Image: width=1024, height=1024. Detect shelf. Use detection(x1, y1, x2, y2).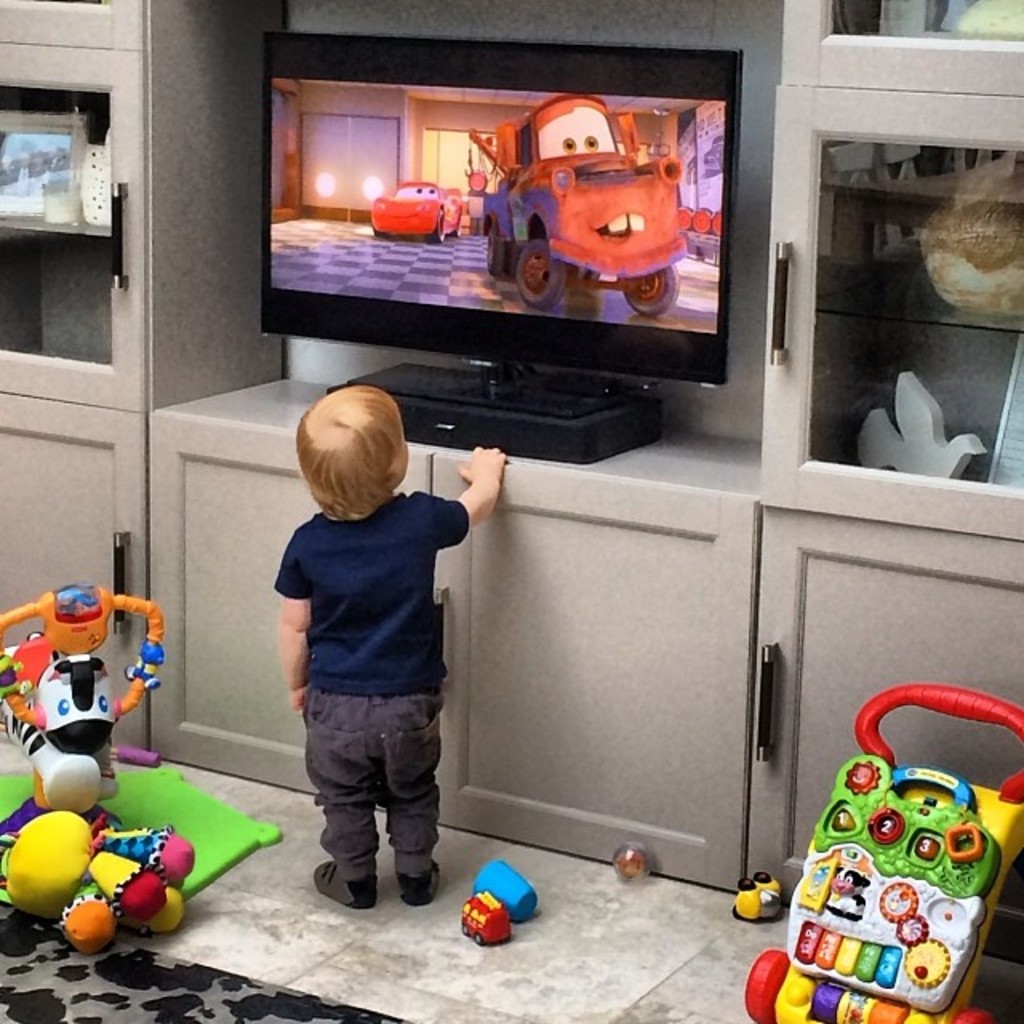
detection(422, 456, 794, 901).
